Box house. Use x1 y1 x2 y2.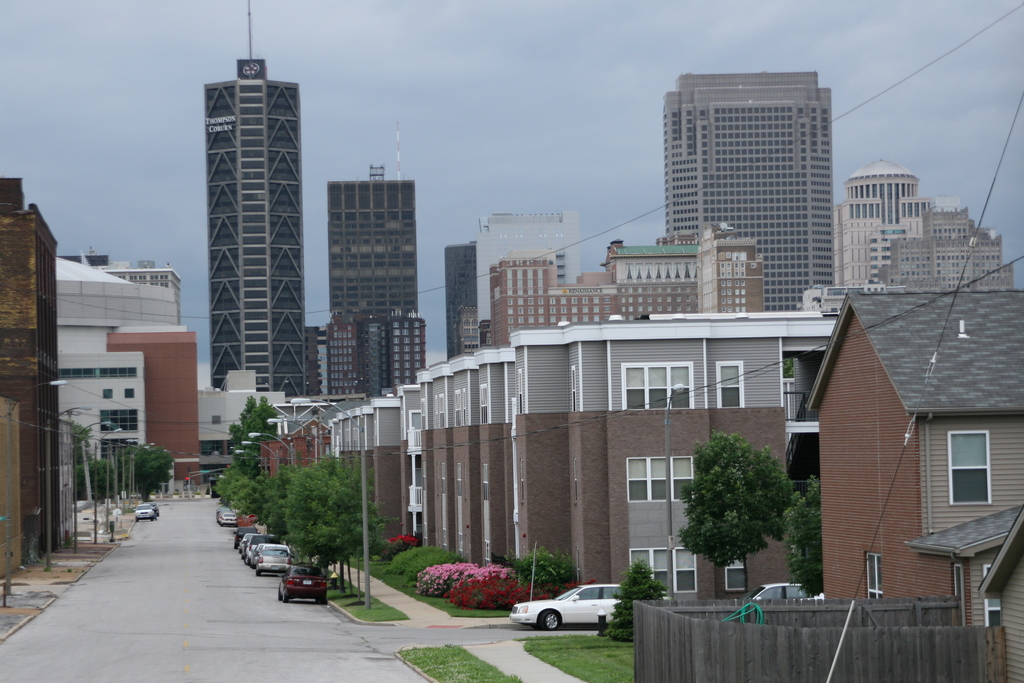
186 0 312 386.
